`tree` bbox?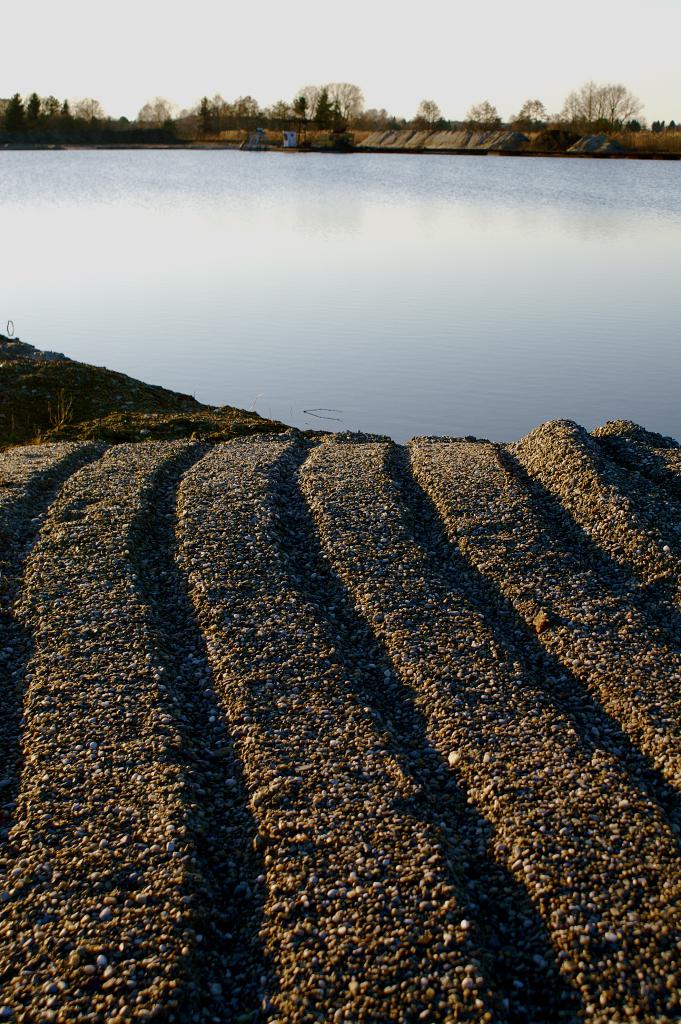
locate(463, 95, 514, 129)
